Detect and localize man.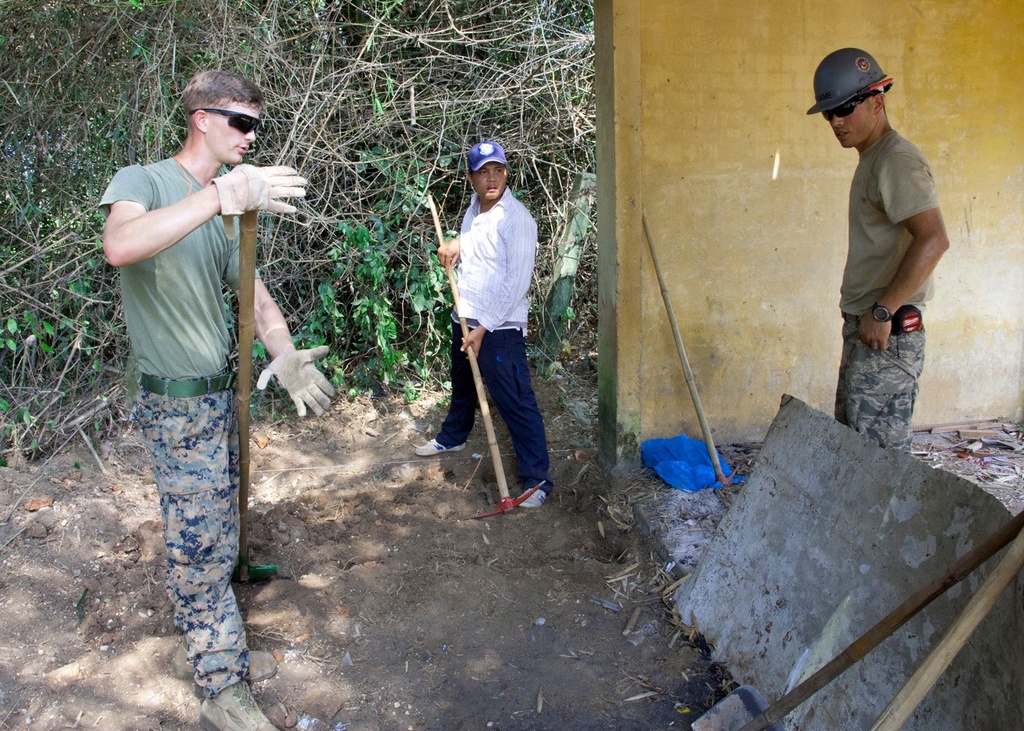
Localized at l=807, t=44, r=953, b=449.
